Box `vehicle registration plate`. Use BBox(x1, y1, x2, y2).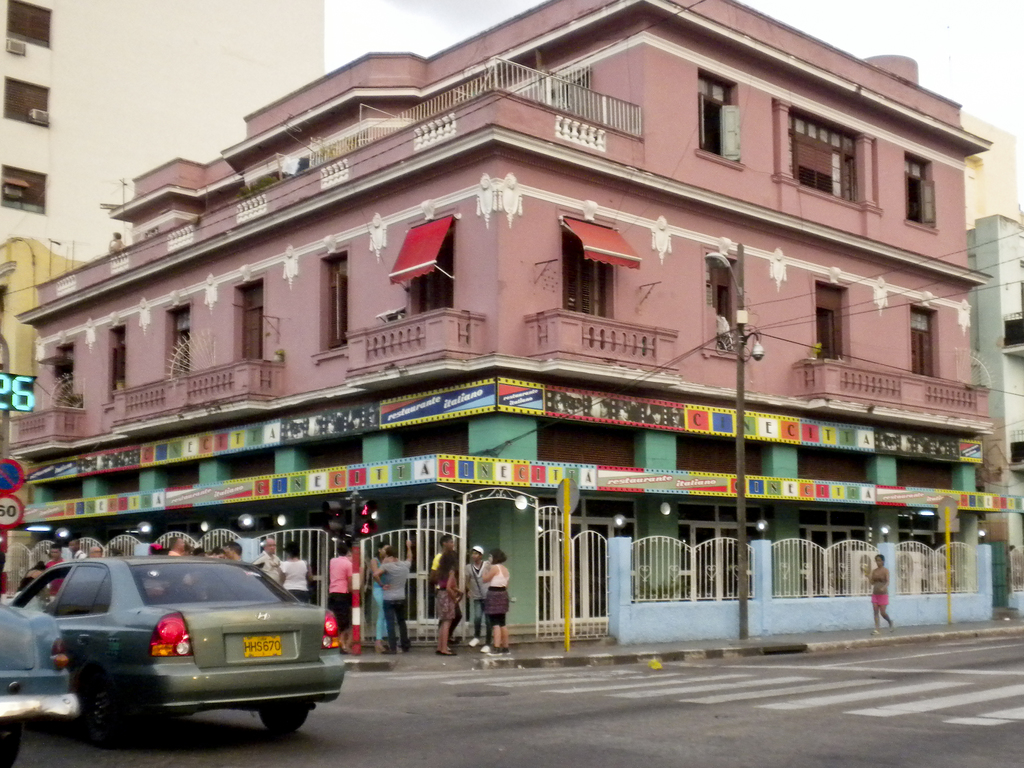
BBox(244, 634, 285, 657).
